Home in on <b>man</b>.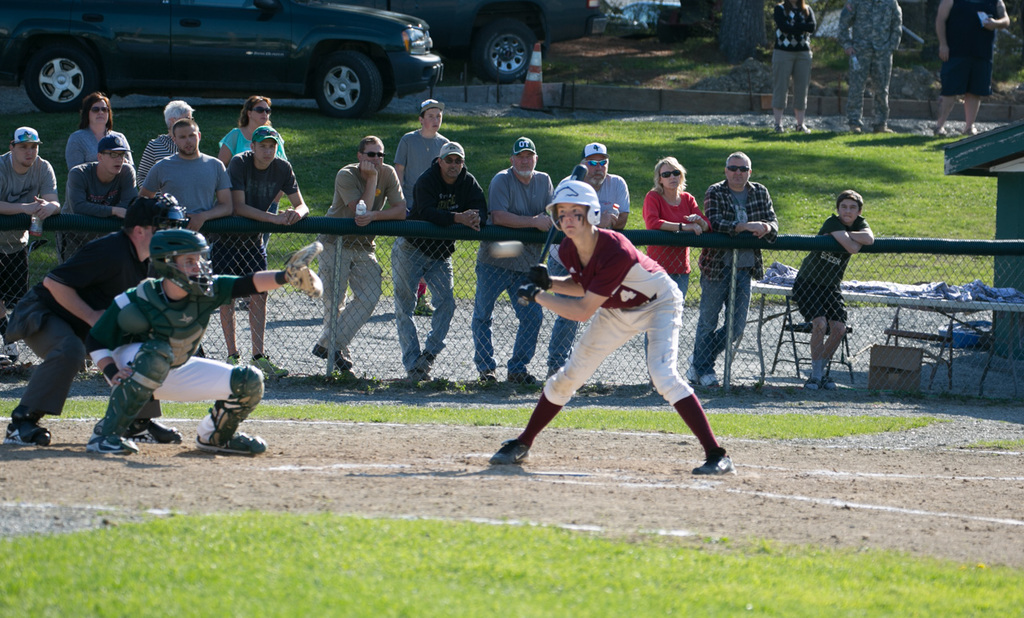
Homed in at BBox(391, 100, 454, 319).
